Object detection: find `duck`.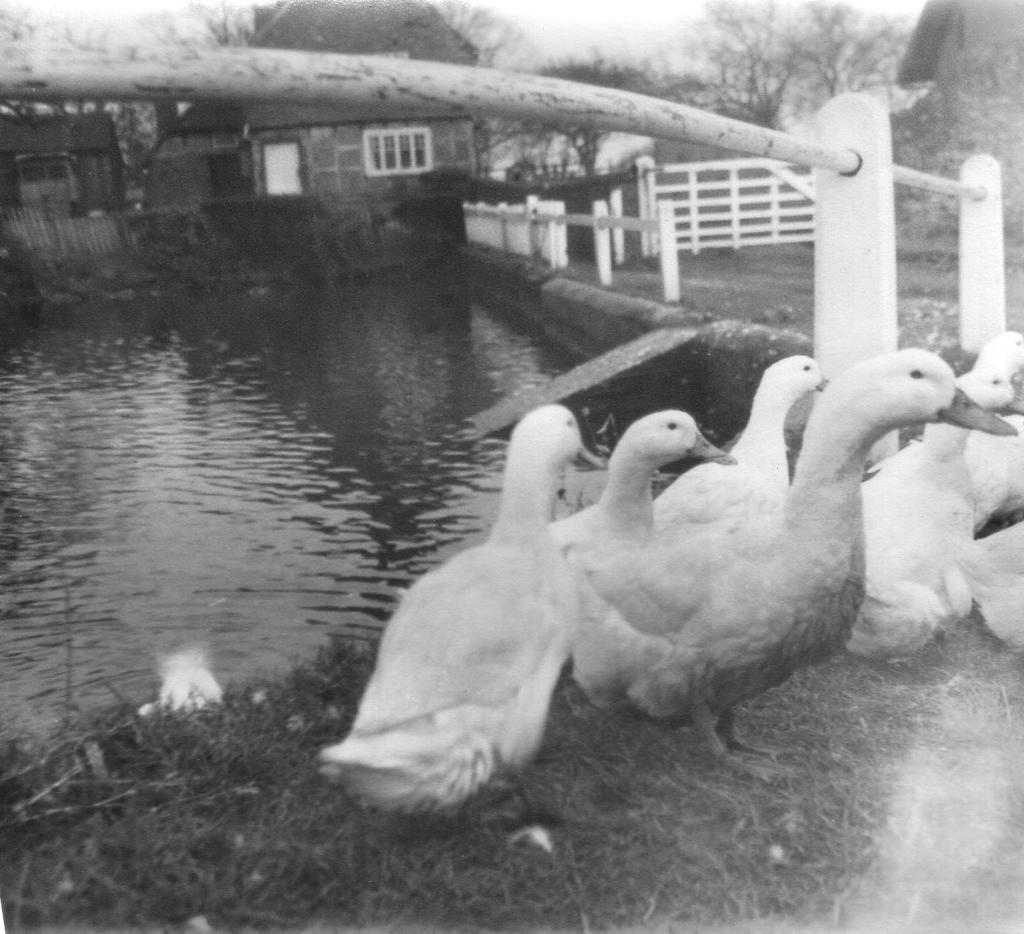
select_region(538, 409, 736, 585).
